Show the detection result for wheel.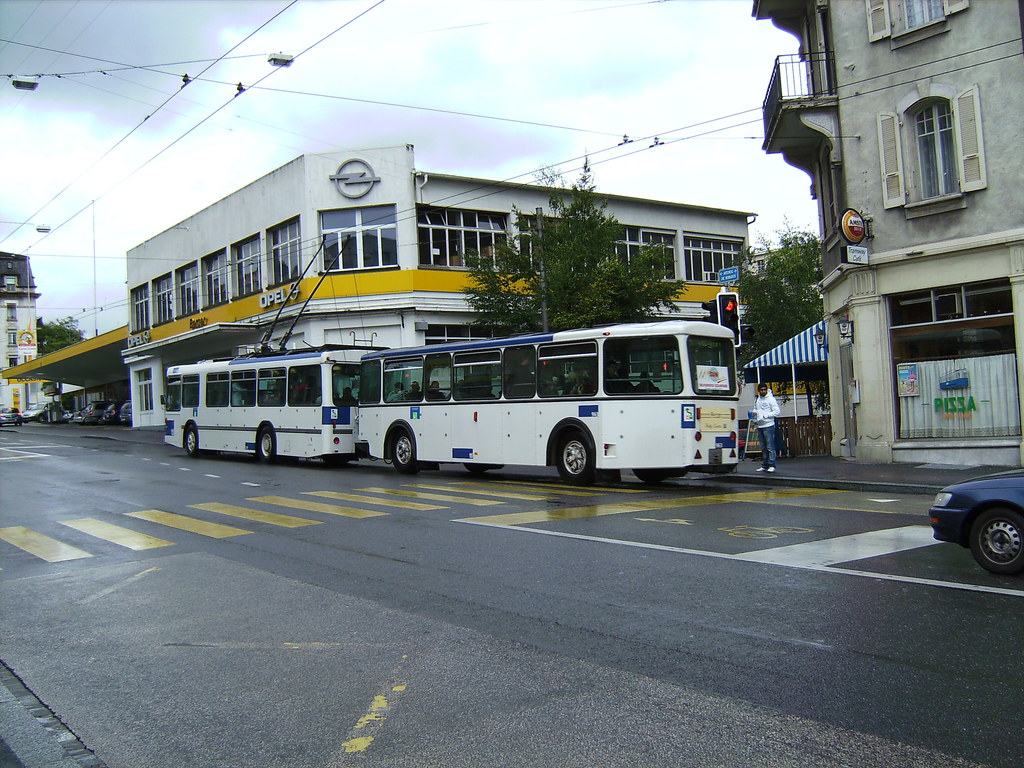
<box>465,460,497,475</box>.
